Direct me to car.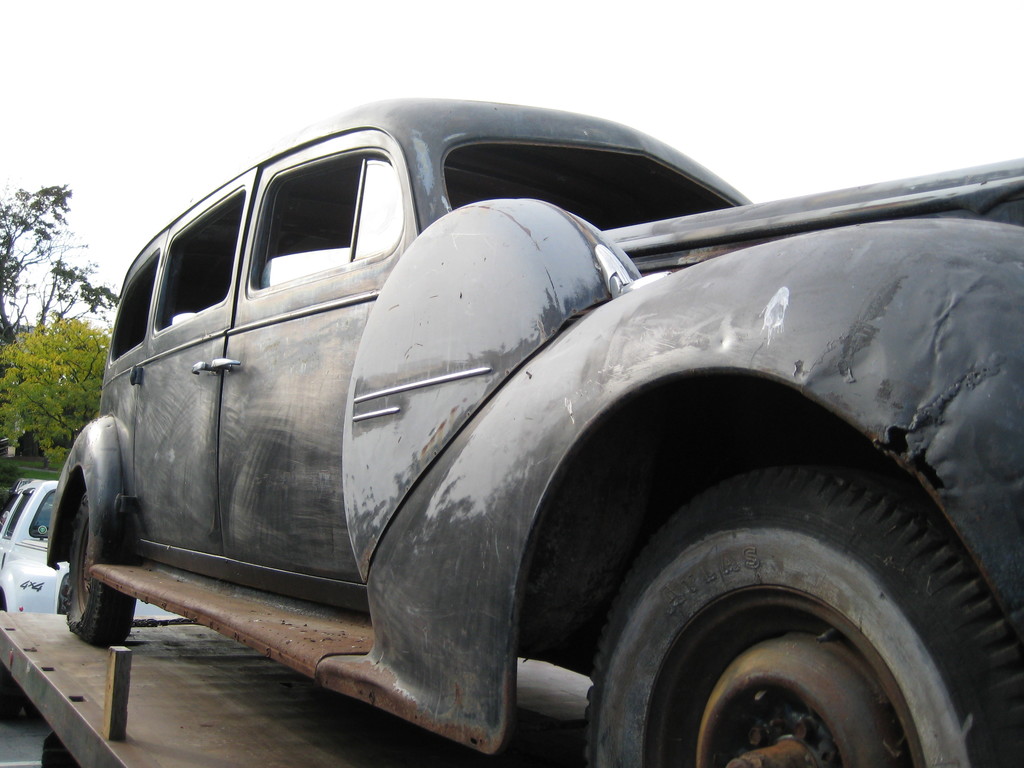
Direction: (x1=0, y1=474, x2=195, y2=620).
